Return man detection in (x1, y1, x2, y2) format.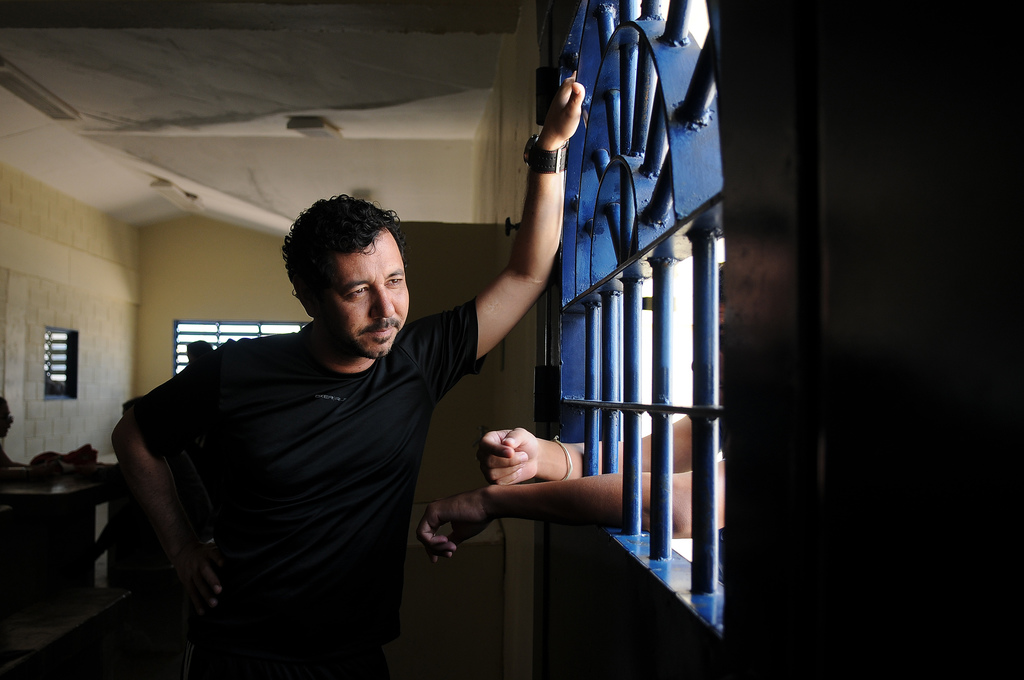
(0, 393, 25, 469).
